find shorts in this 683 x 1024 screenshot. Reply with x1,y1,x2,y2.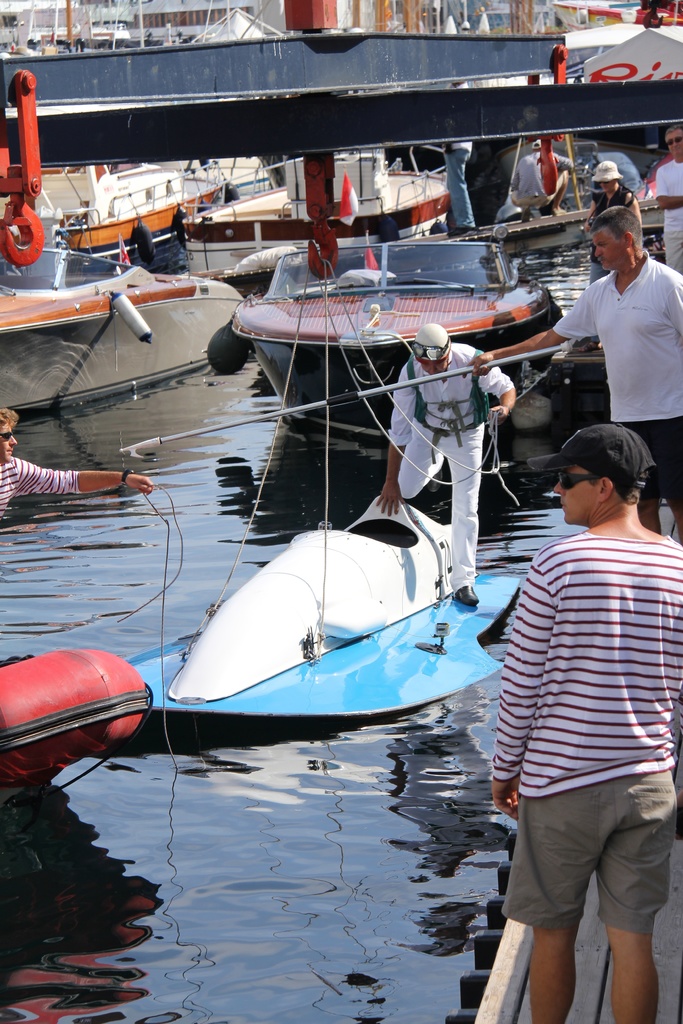
621,419,682,513.
